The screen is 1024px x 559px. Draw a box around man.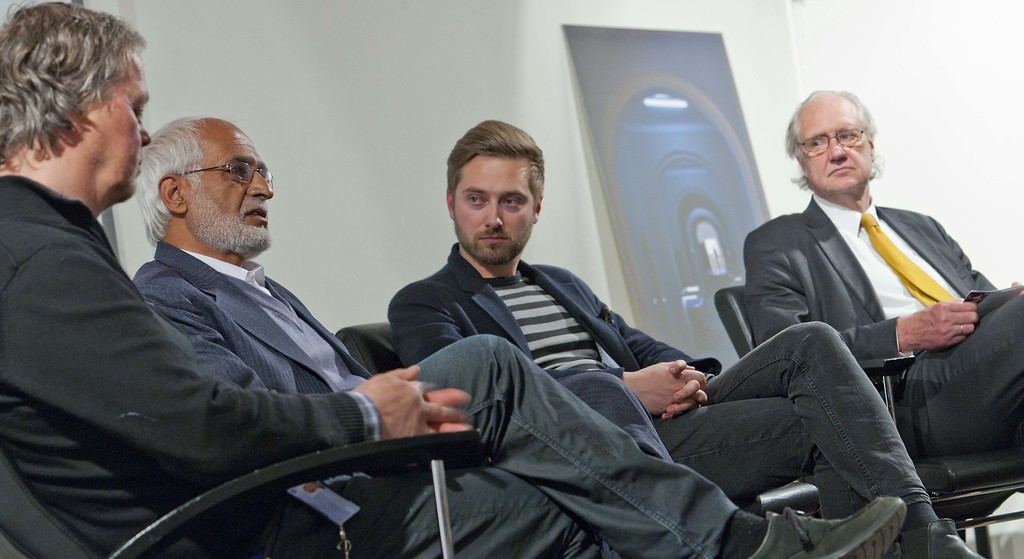
(left=132, top=113, right=672, bottom=461).
